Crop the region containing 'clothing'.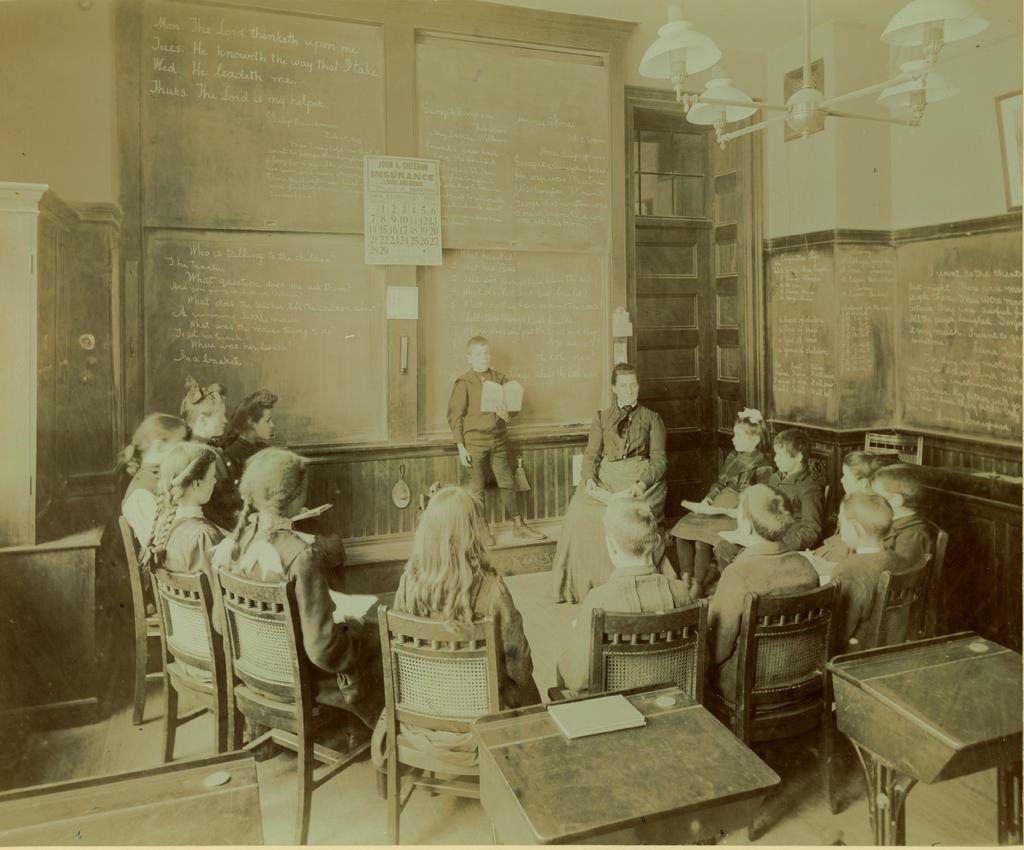
Crop region: bbox(124, 460, 166, 541).
